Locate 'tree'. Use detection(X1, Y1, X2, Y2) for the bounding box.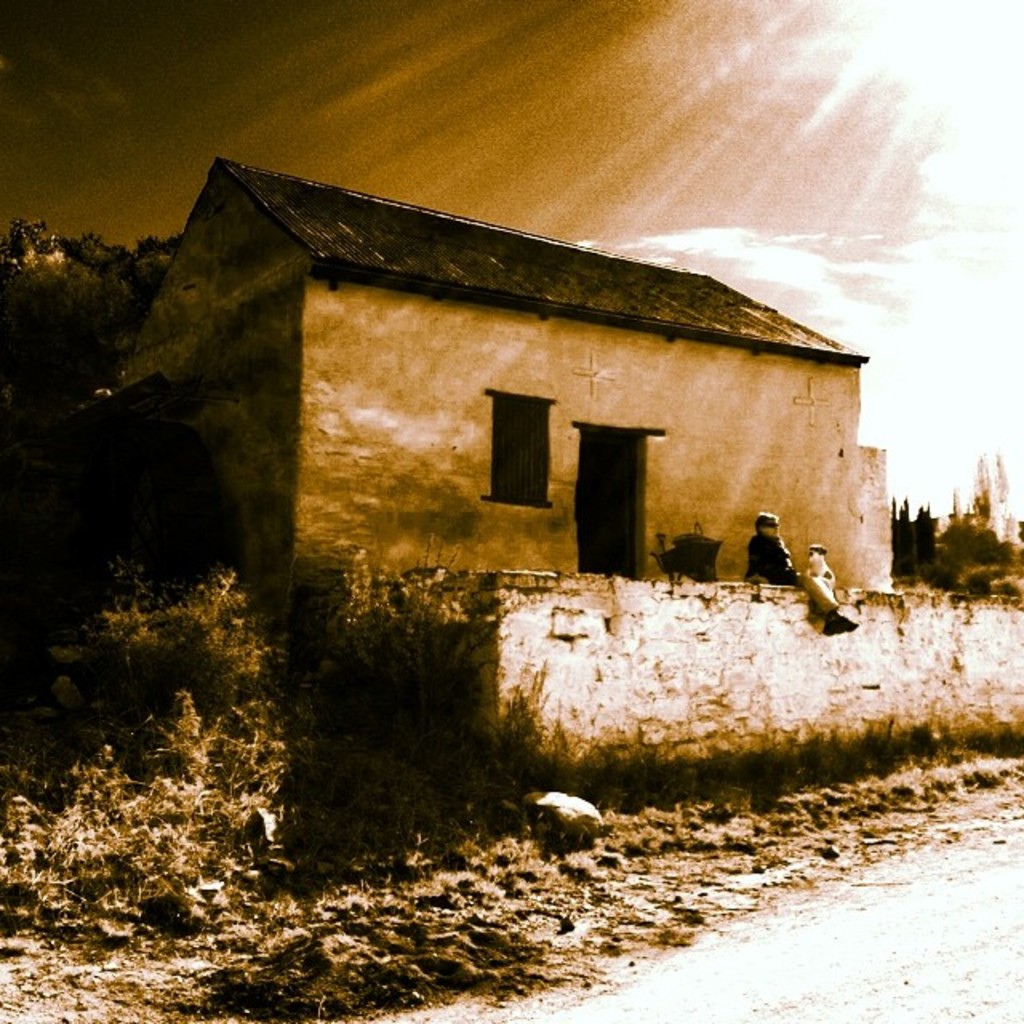
detection(966, 458, 1008, 526).
